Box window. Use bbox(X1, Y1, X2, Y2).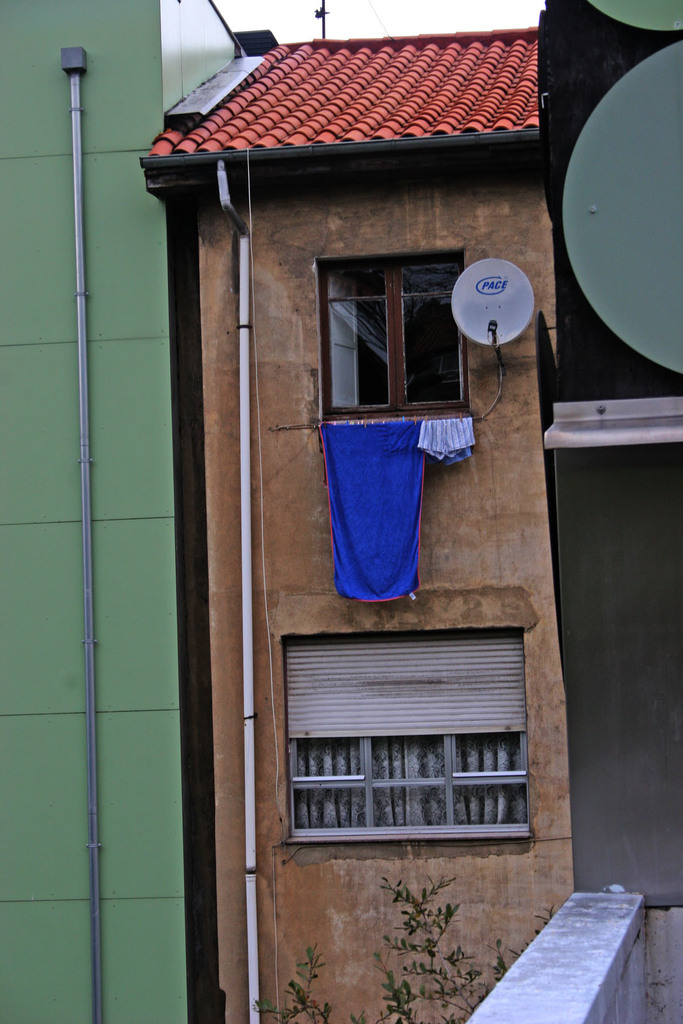
bbox(322, 264, 399, 422).
